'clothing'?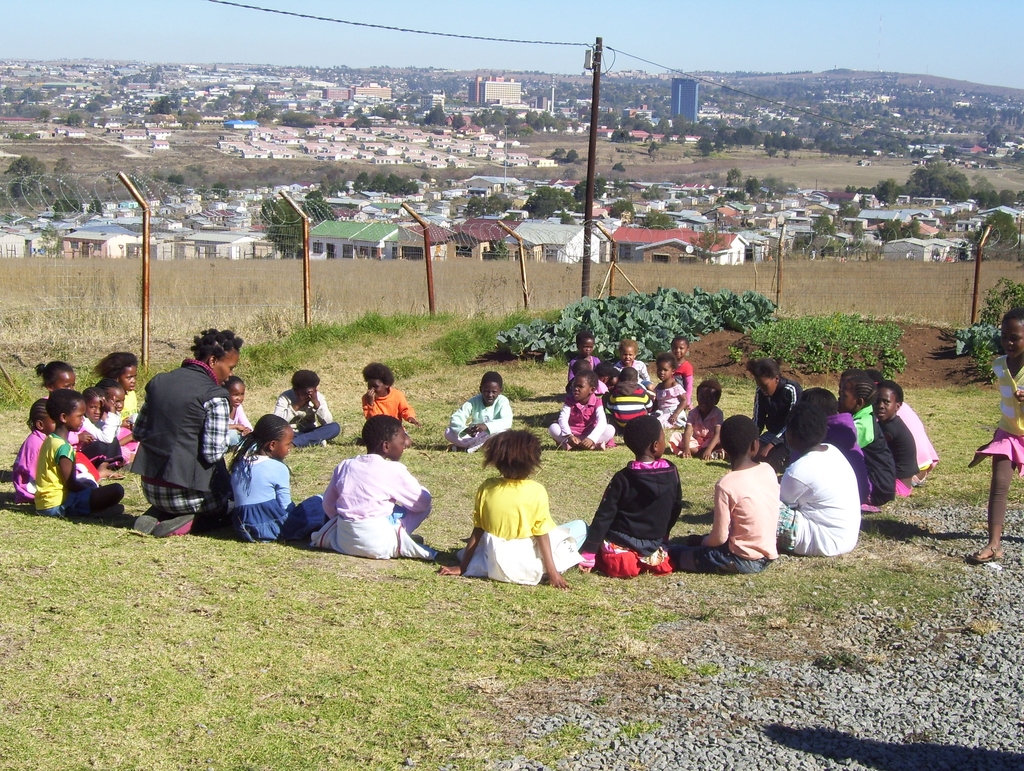
x1=777, y1=440, x2=861, y2=558
